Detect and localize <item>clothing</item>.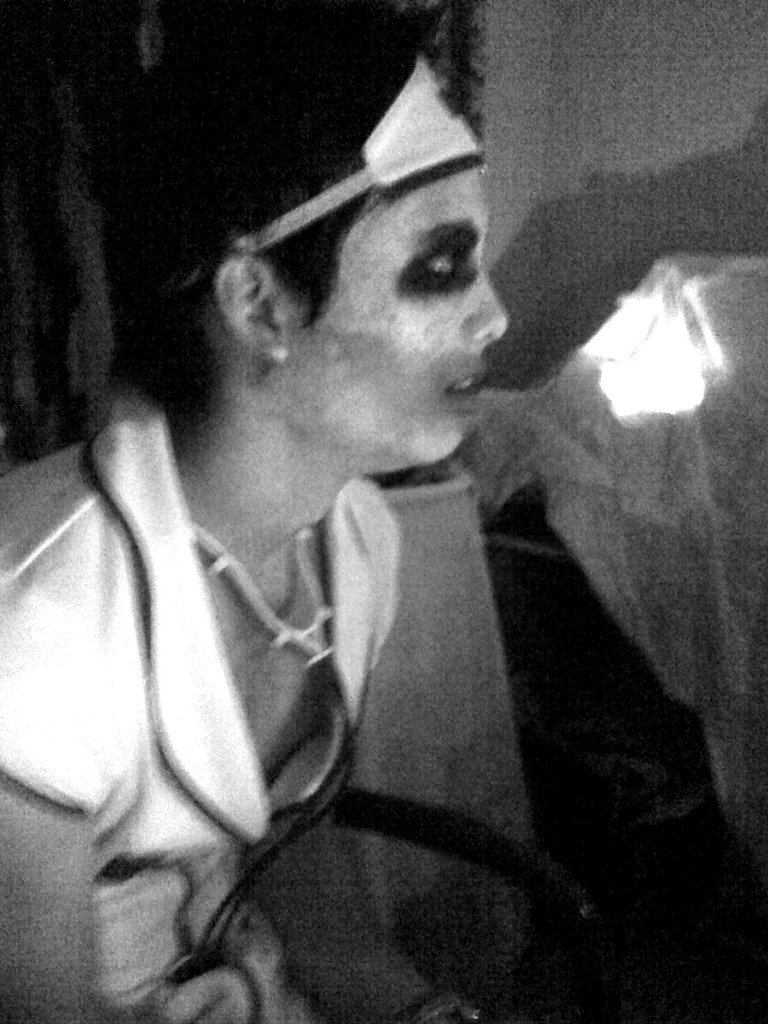
Localized at detection(0, 384, 407, 1023).
